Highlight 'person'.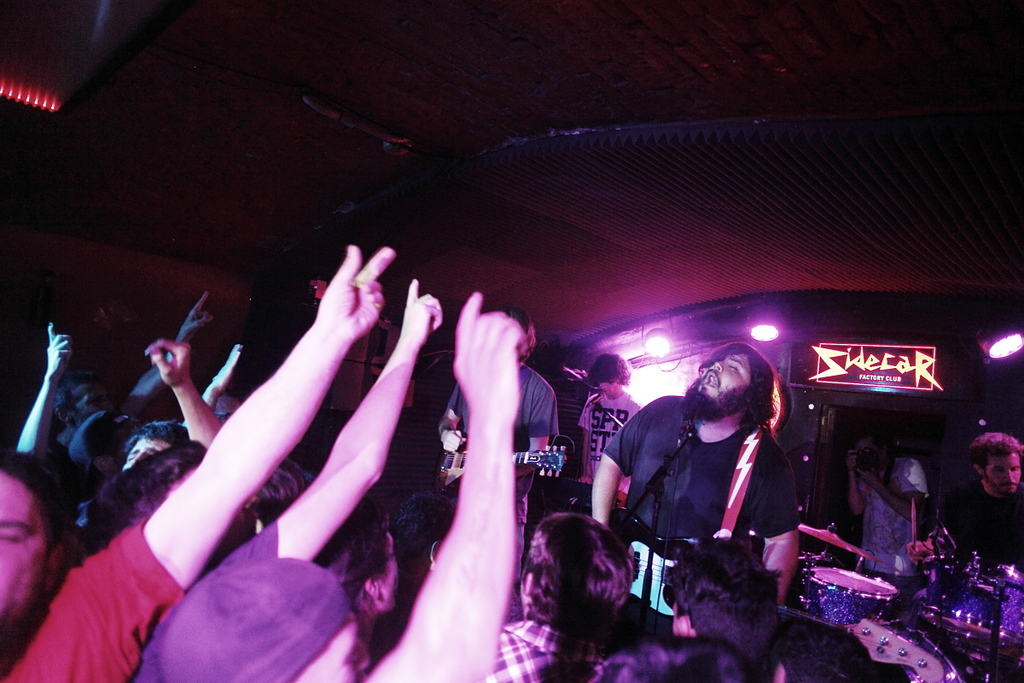
Highlighted region: 591 342 800 680.
